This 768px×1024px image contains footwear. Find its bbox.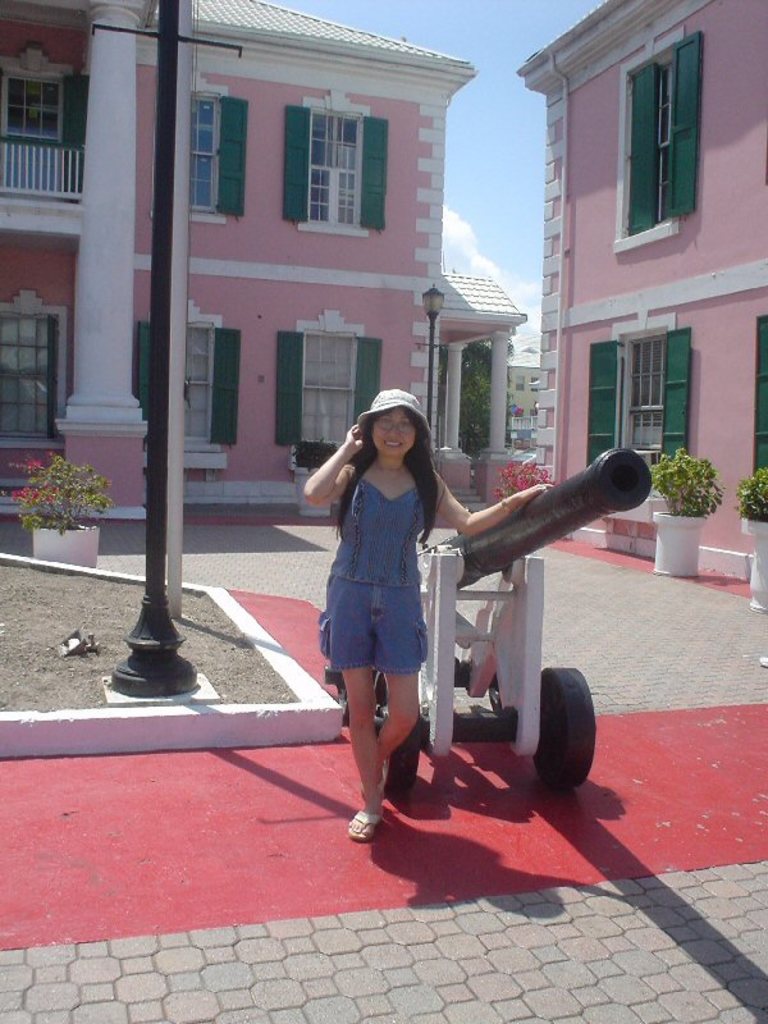
{"x1": 339, "y1": 808, "x2": 388, "y2": 850}.
